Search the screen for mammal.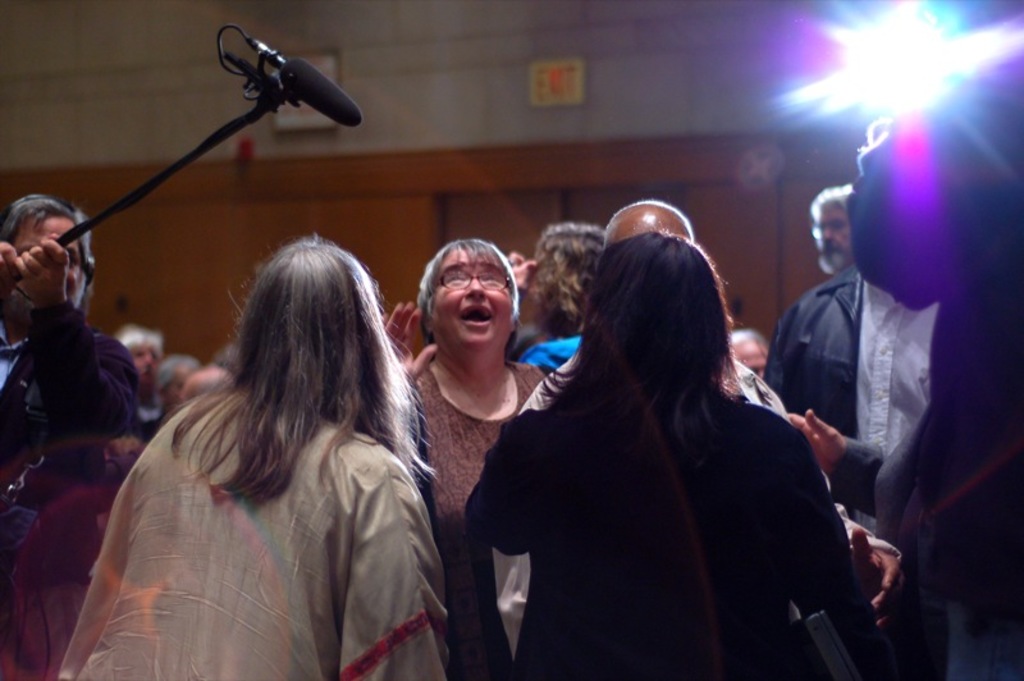
Found at region(0, 189, 146, 490).
